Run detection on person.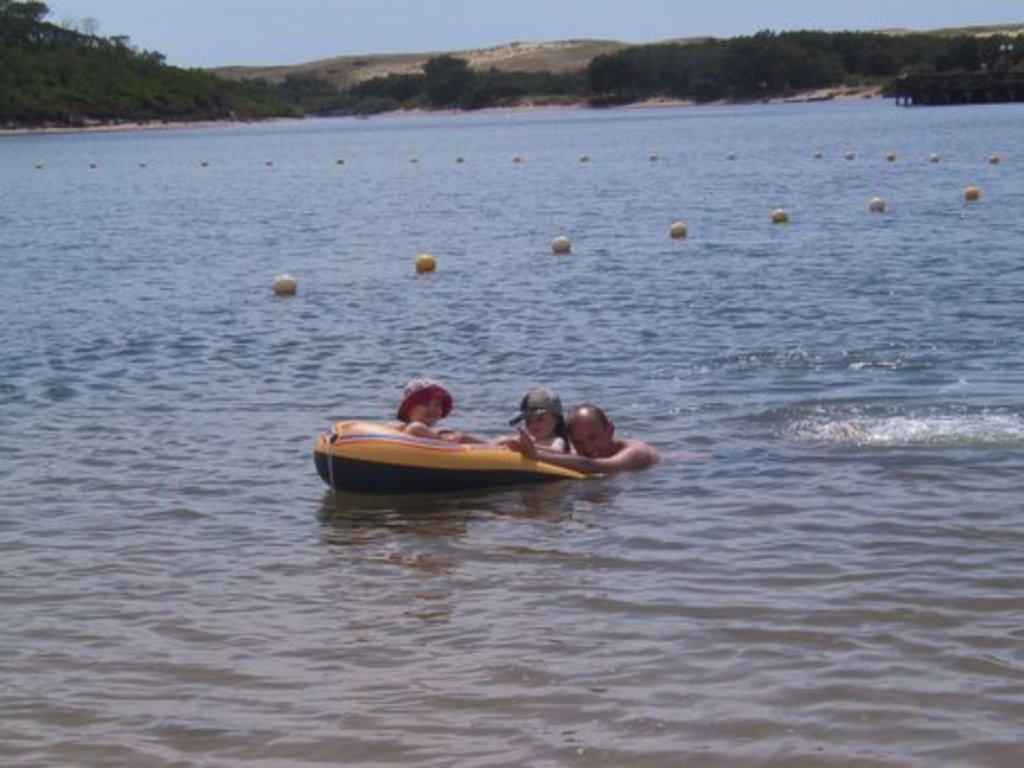
Result: 390:375:478:437.
